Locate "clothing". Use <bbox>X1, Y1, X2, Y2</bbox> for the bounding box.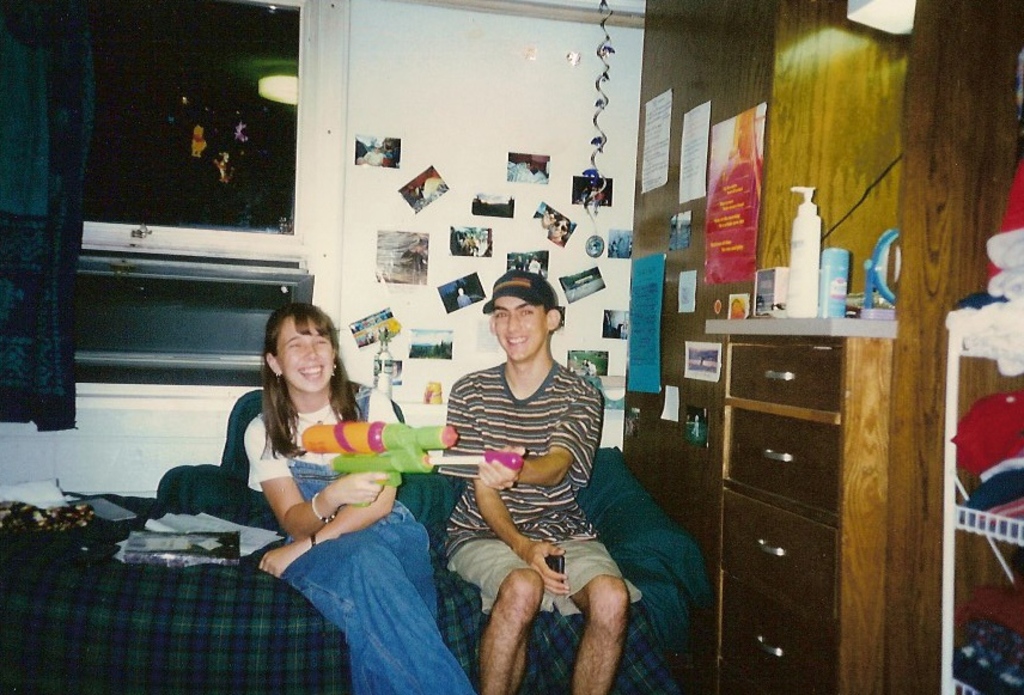
<bbox>435, 334, 617, 571</bbox>.
